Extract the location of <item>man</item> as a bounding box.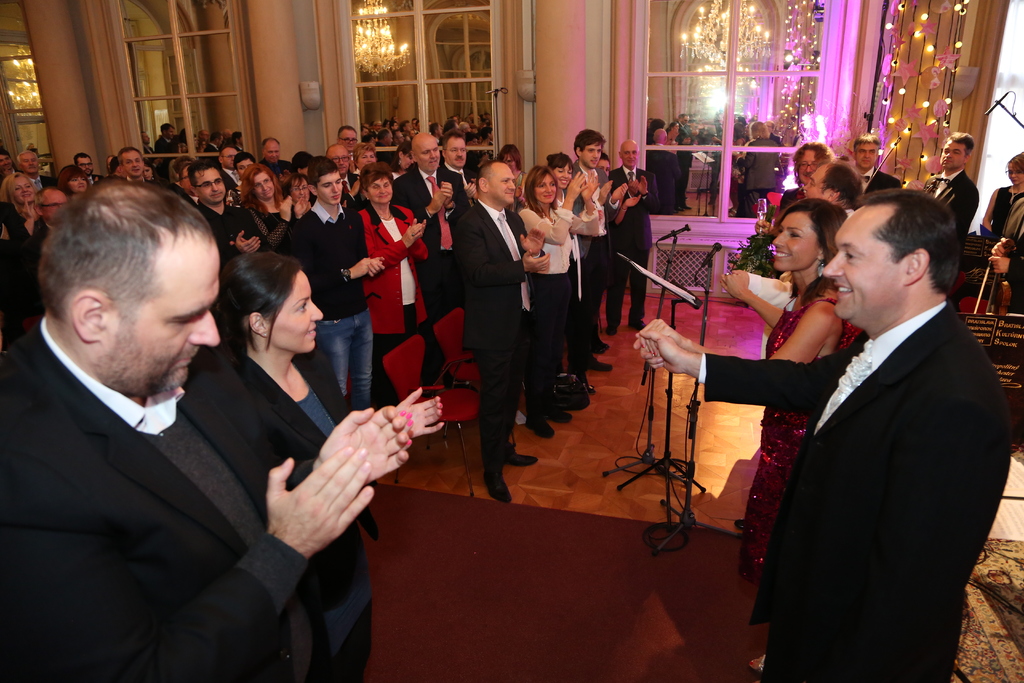
[751, 162, 1012, 665].
